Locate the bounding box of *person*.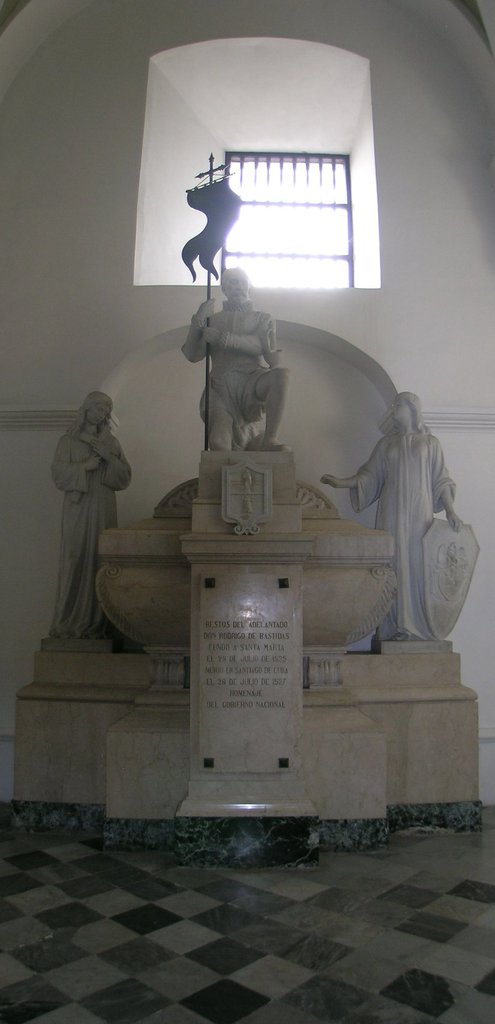
Bounding box: <box>320,388,465,641</box>.
